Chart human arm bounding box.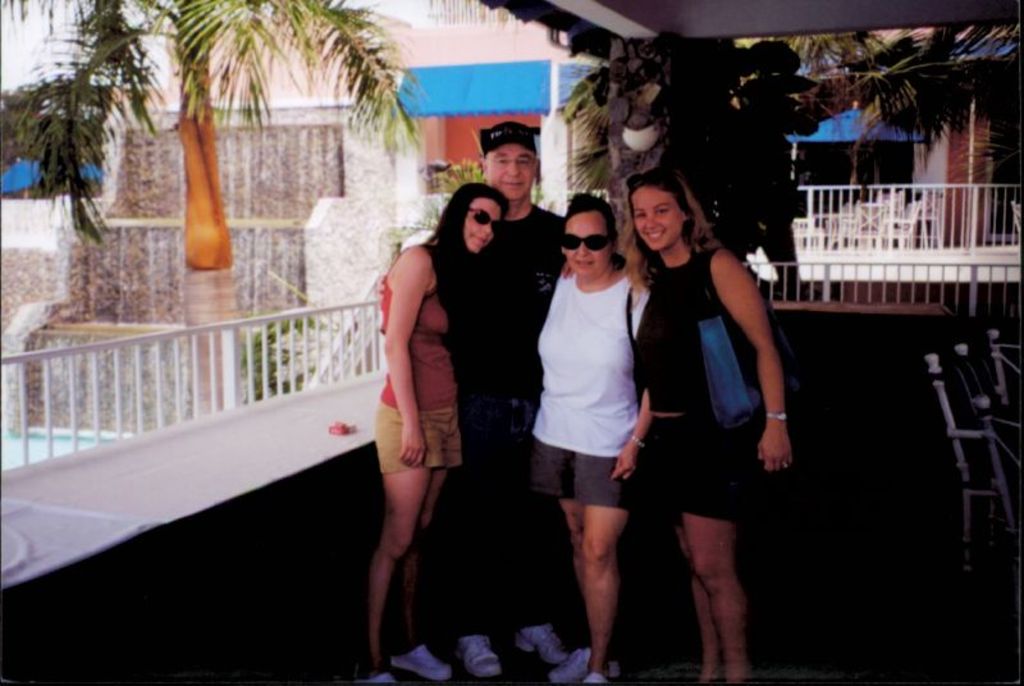
Charted: x1=369, y1=253, x2=460, y2=531.
